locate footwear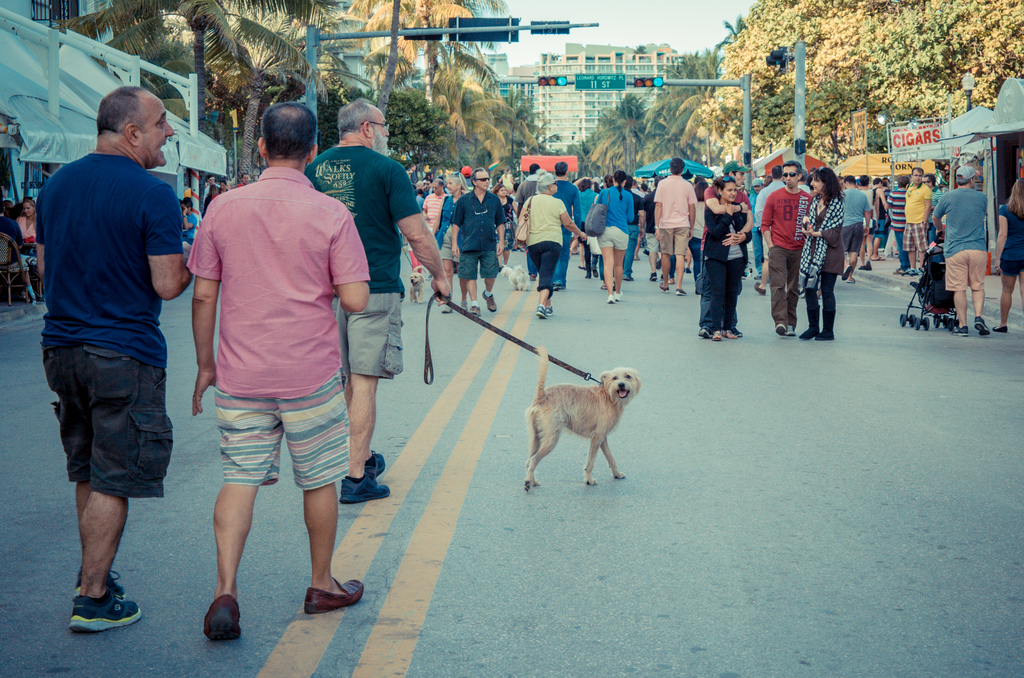
{"left": 612, "top": 280, "right": 616, "bottom": 291}
